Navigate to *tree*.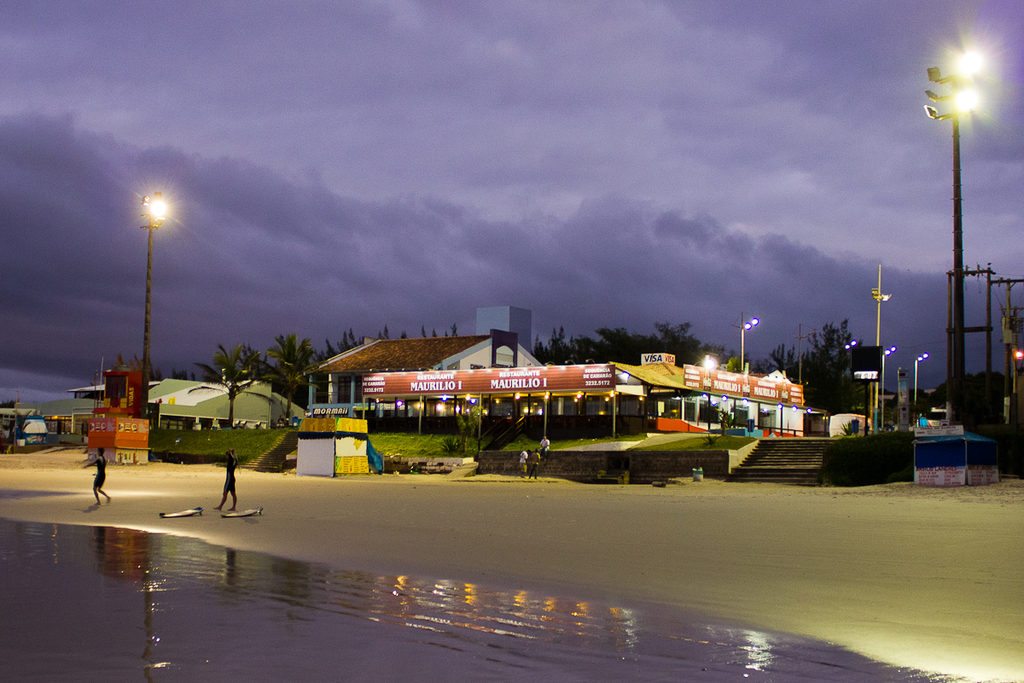
Navigation target: crop(364, 324, 404, 341).
